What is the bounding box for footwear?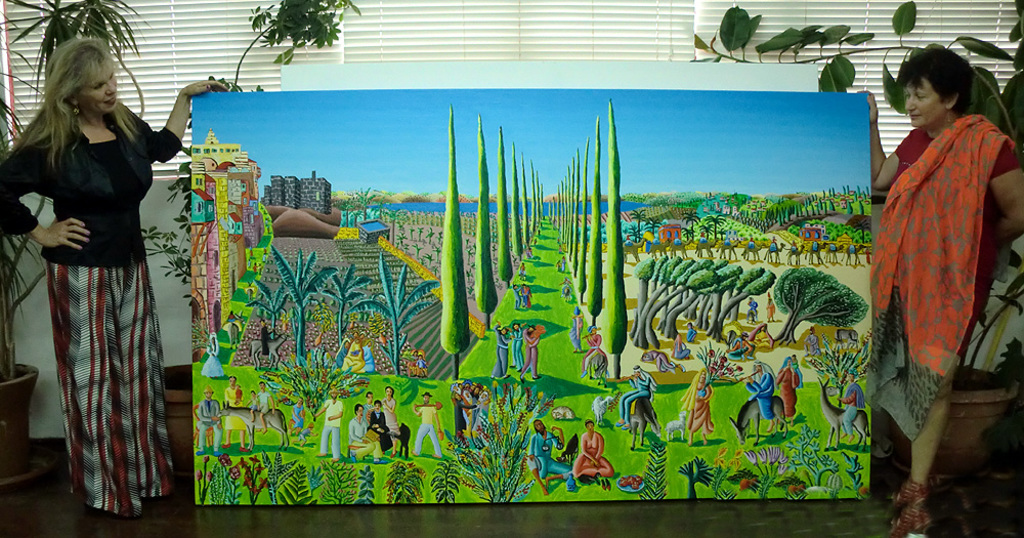
detection(215, 450, 220, 456).
